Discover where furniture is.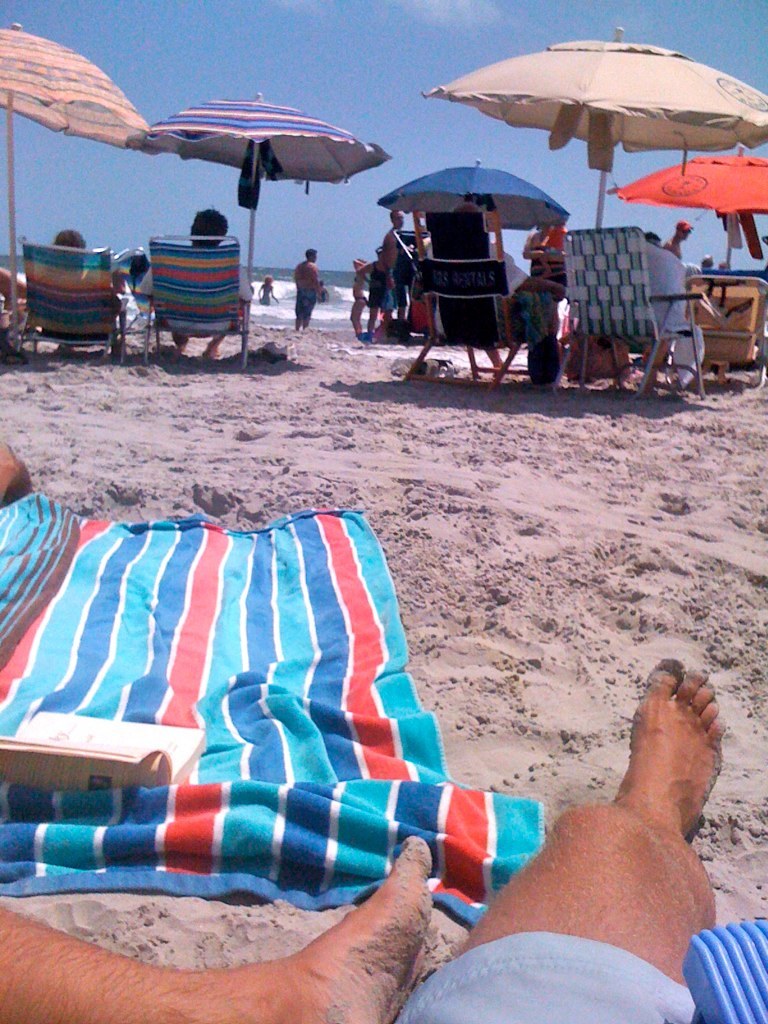
Discovered at [left=144, top=239, right=248, bottom=363].
